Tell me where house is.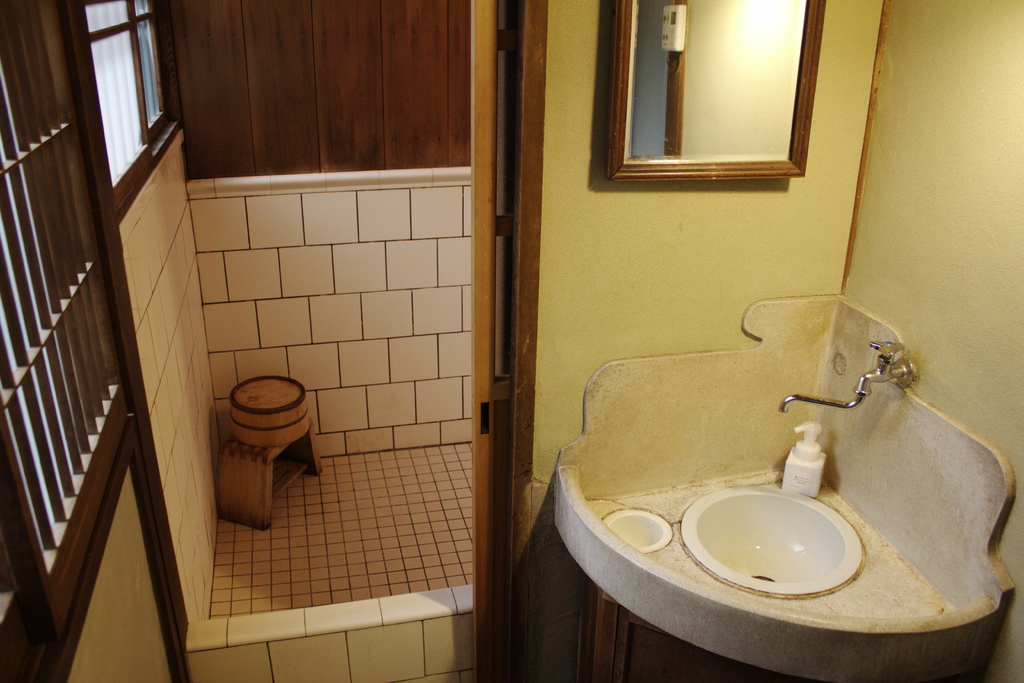
house is at bbox(0, 0, 1023, 682).
